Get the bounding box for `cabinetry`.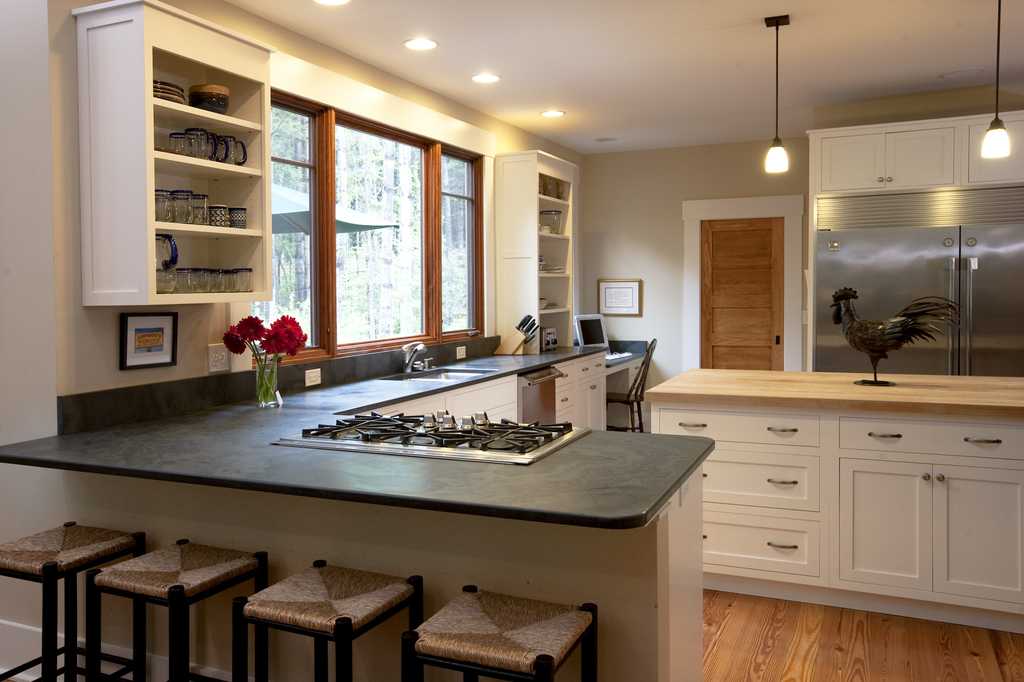
(636,374,1023,643).
